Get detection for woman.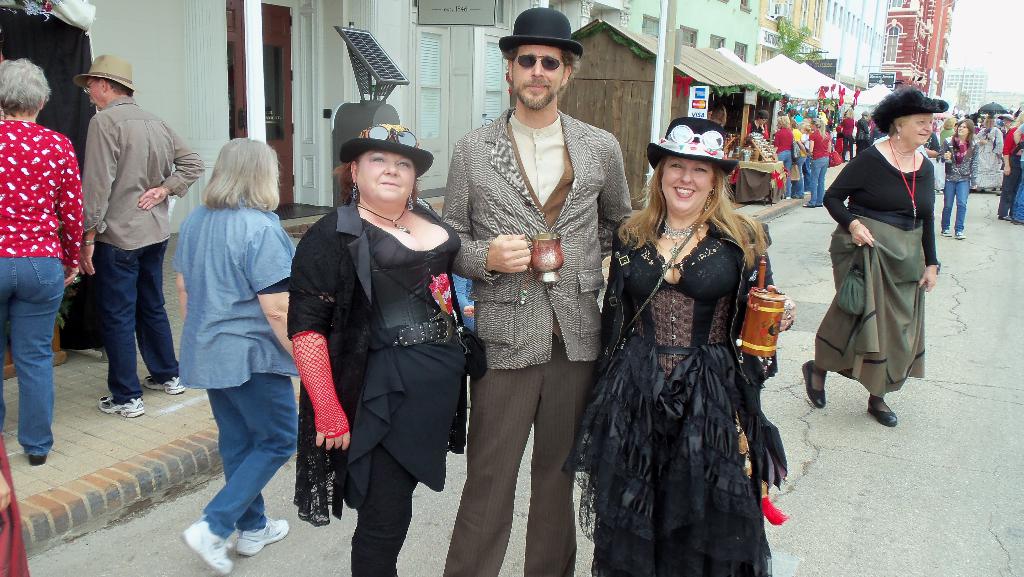
Detection: rect(799, 111, 829, 211).
